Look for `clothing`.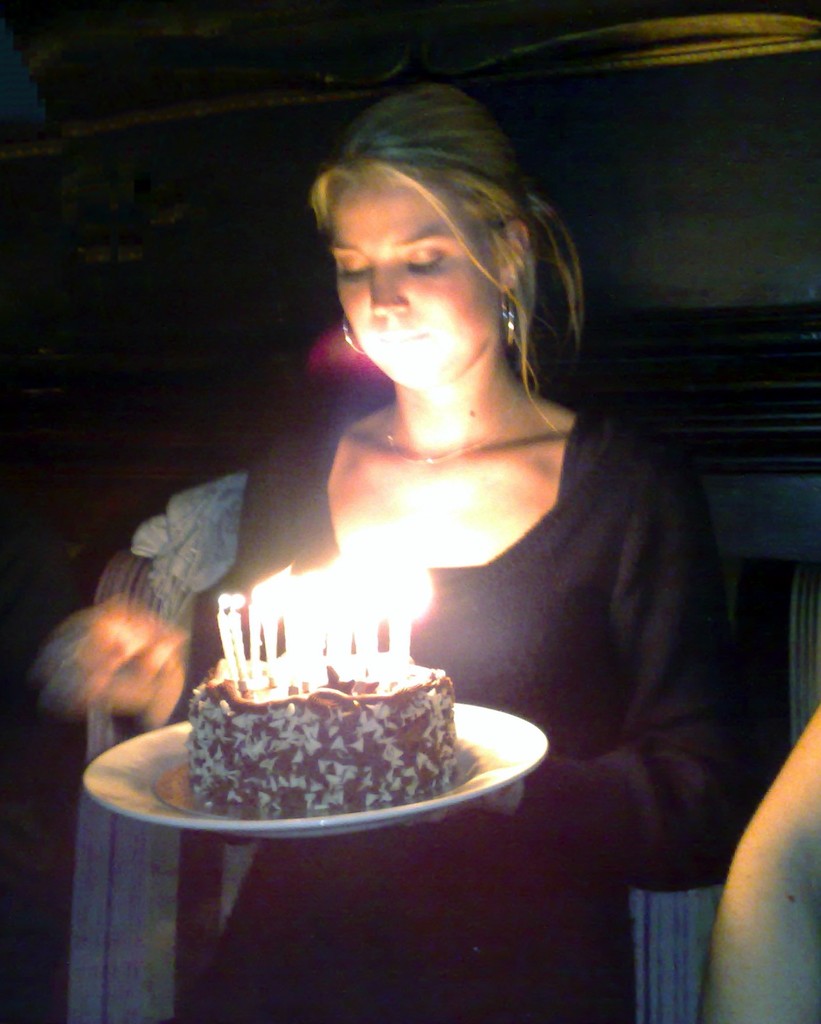
Found: crop(115, 401, 764, 1012).
